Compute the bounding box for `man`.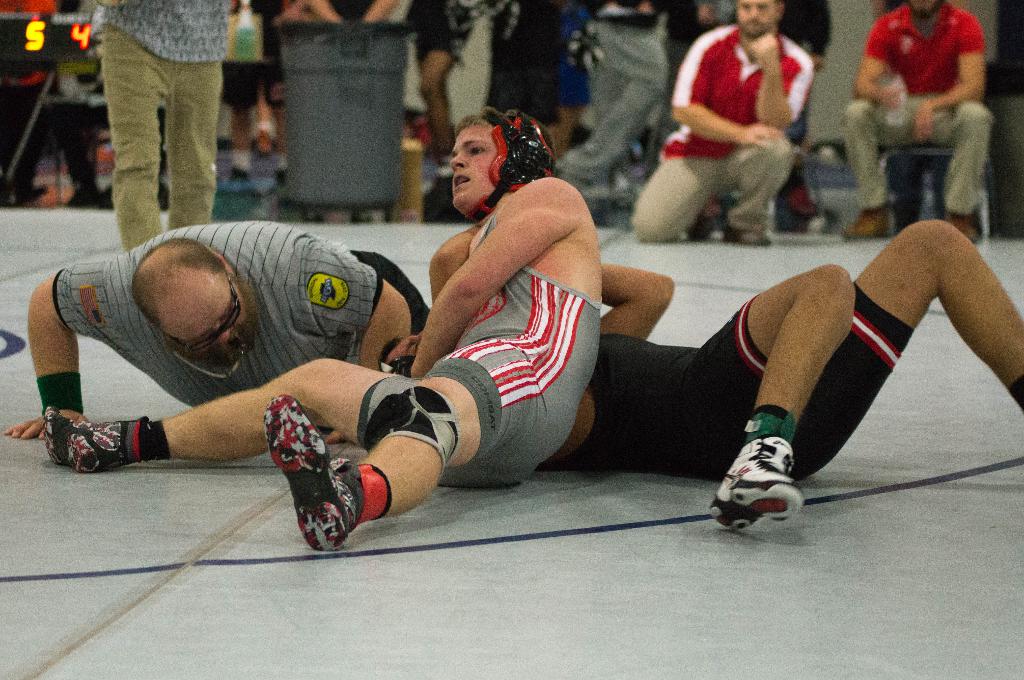
select_region(644, 8, 840, 236).
